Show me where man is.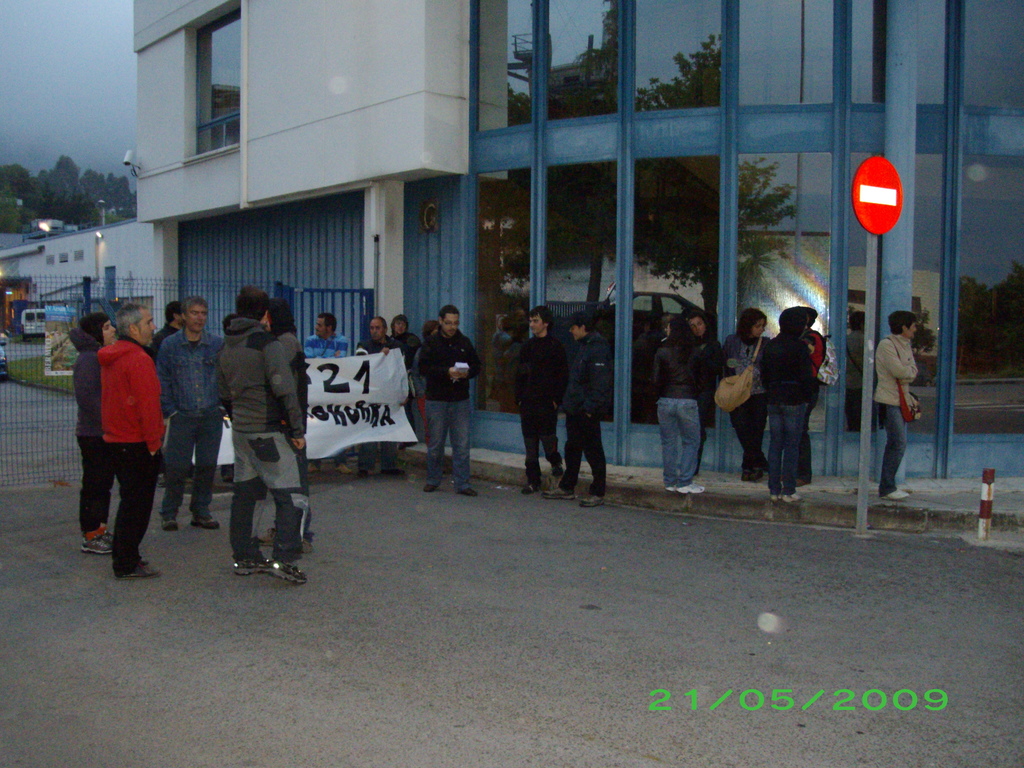
man is at [304,312,349,474].
